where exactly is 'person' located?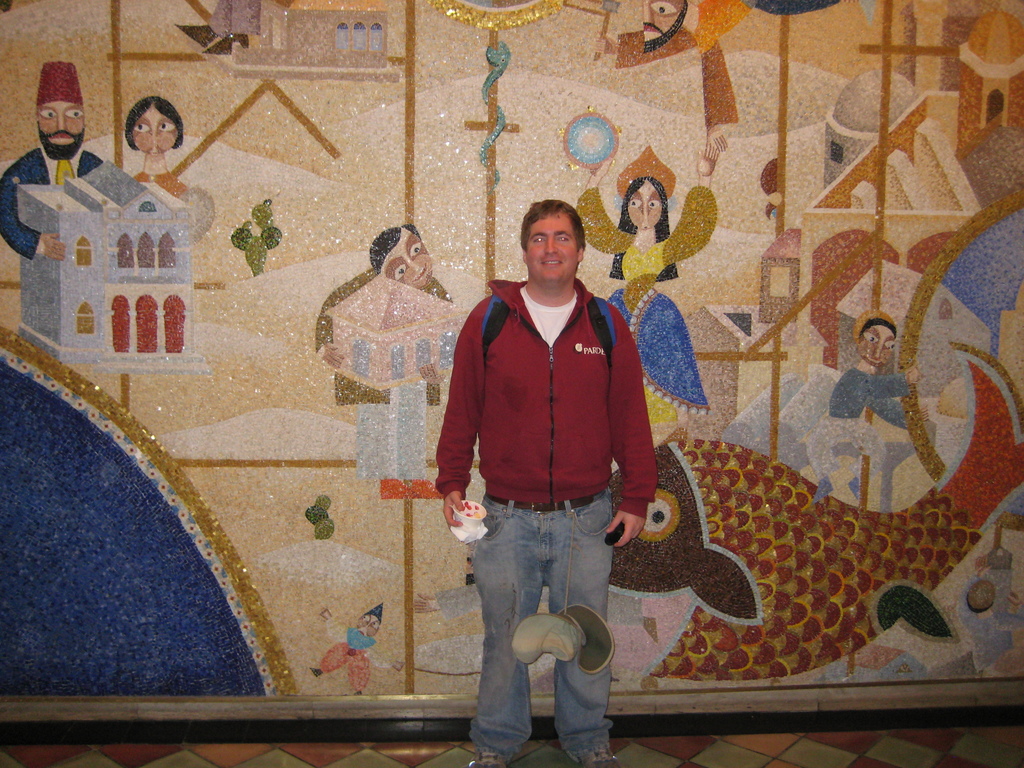
Its bounding box is bbox(573, 156, 718, 414).
